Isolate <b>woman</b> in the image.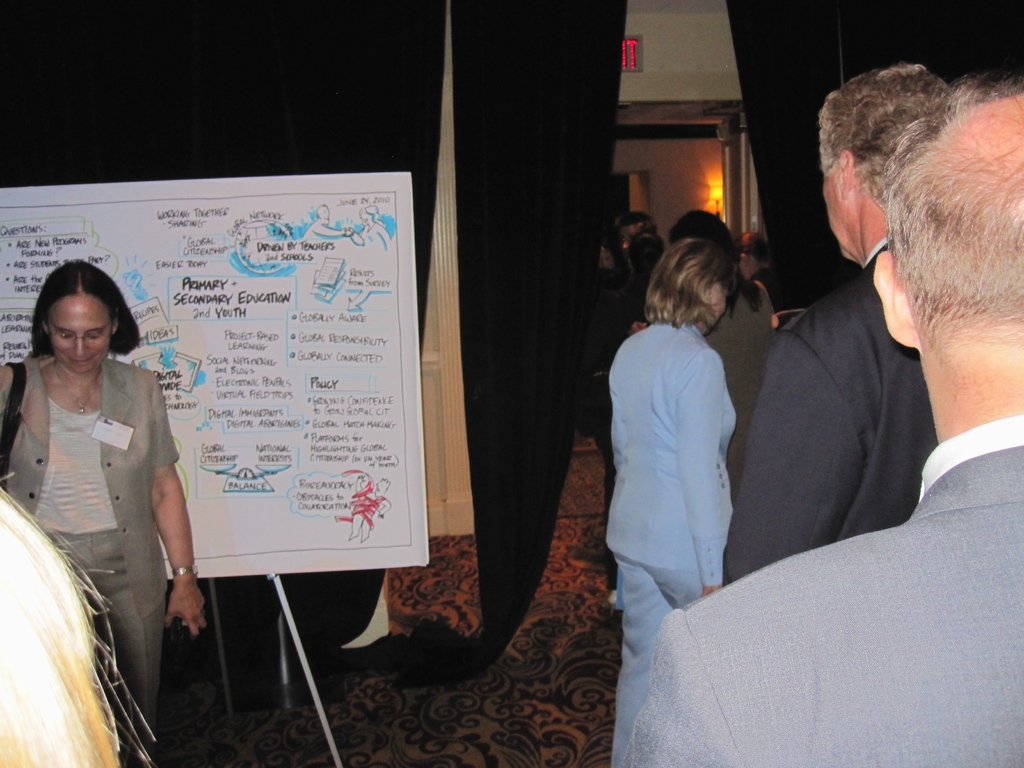
Isolated region: 9:248:203:744.
